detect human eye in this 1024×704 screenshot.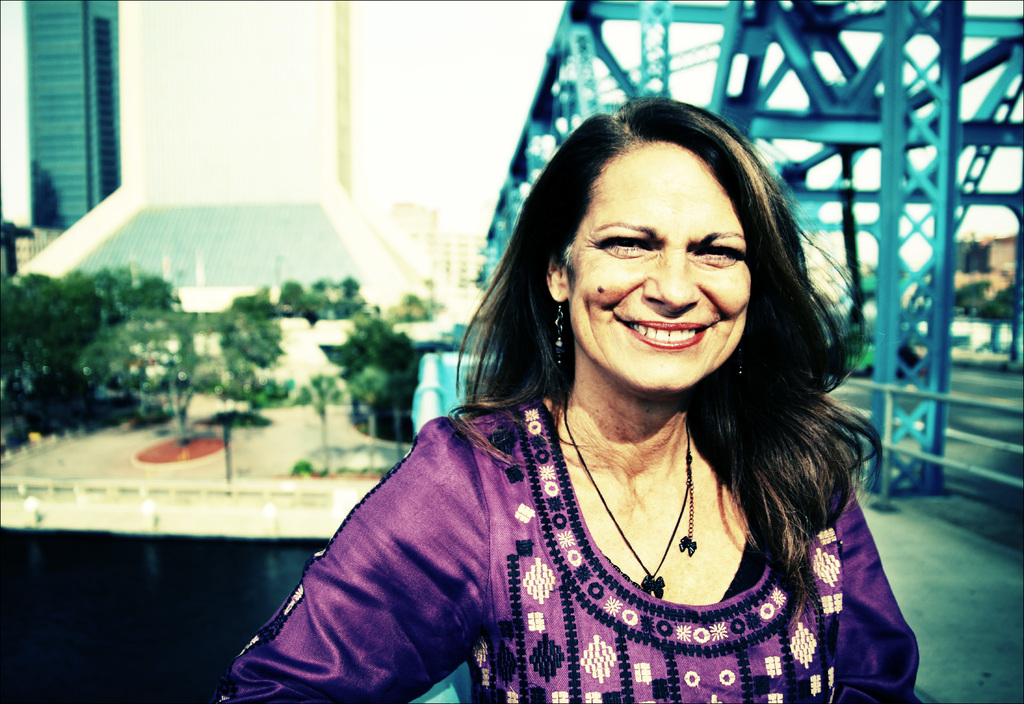
Detection: BBox(595, 232, 659, 256).
